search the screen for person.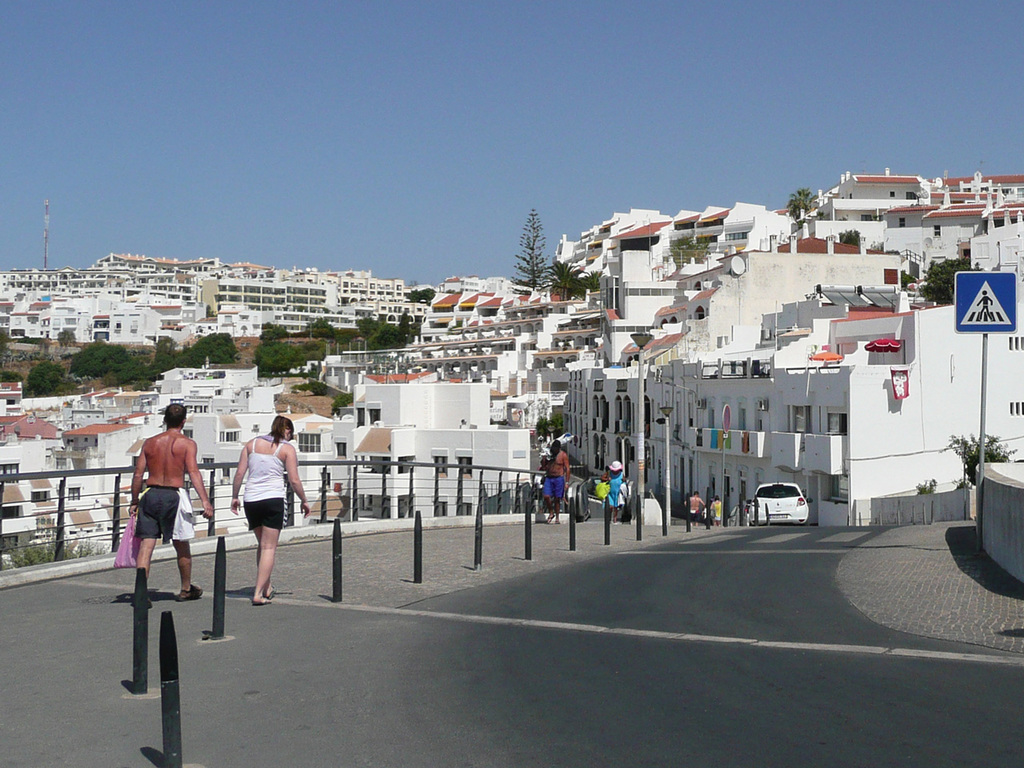
Found at l=231, t=414, r=312, b=603.
